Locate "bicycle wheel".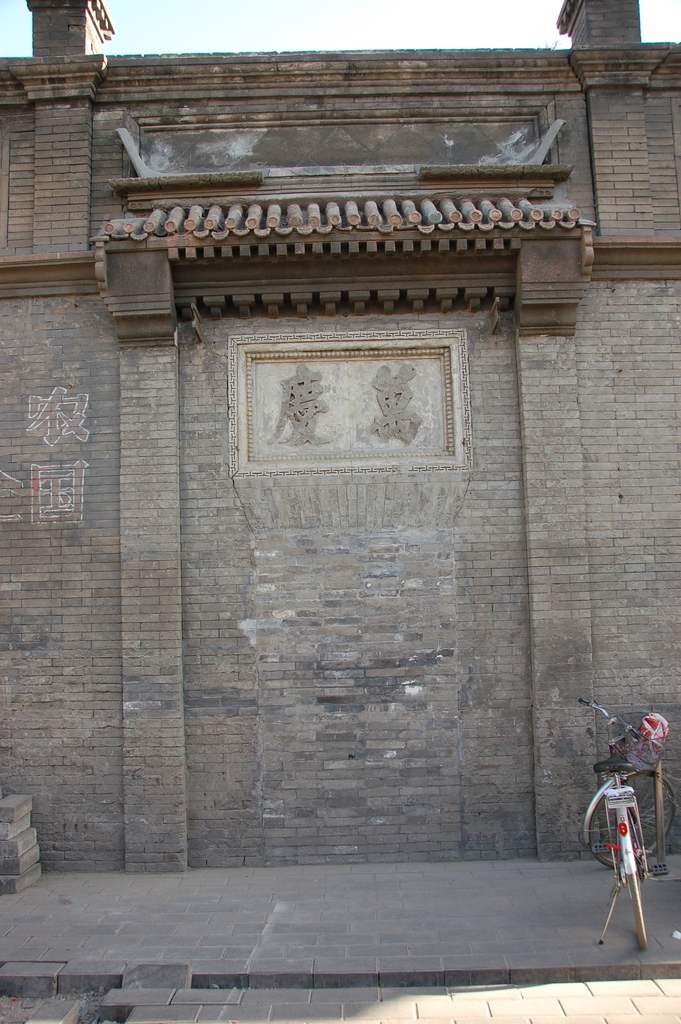
Bounding box: <region>623, 815, 646, 953</region>.
